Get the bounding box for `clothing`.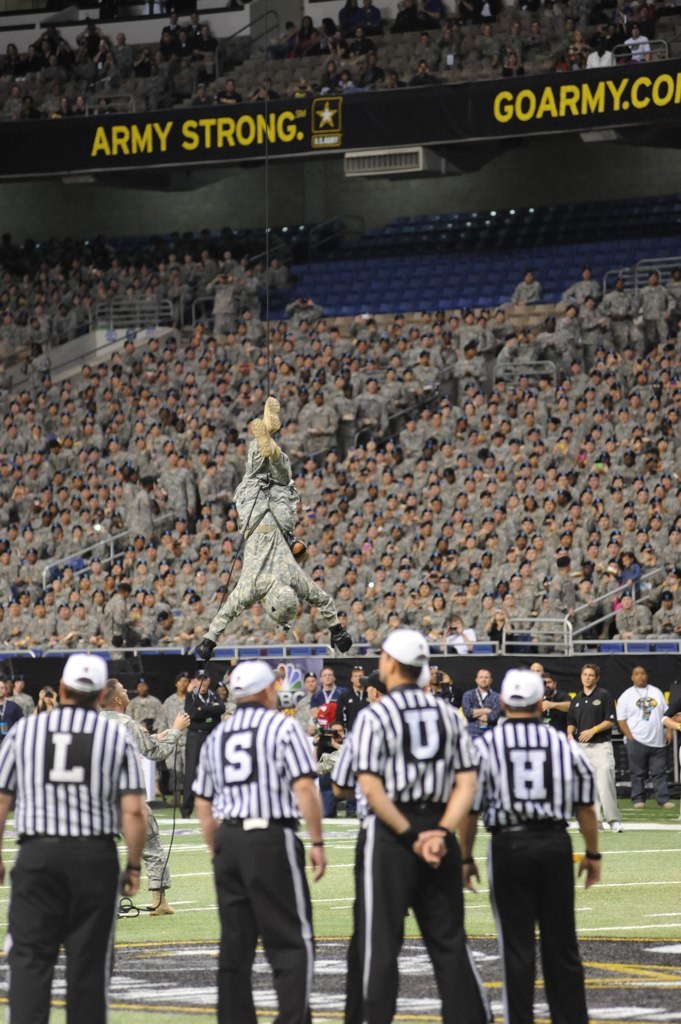
pyautogui.locateOnScreen(0, 690, 45, 740).
